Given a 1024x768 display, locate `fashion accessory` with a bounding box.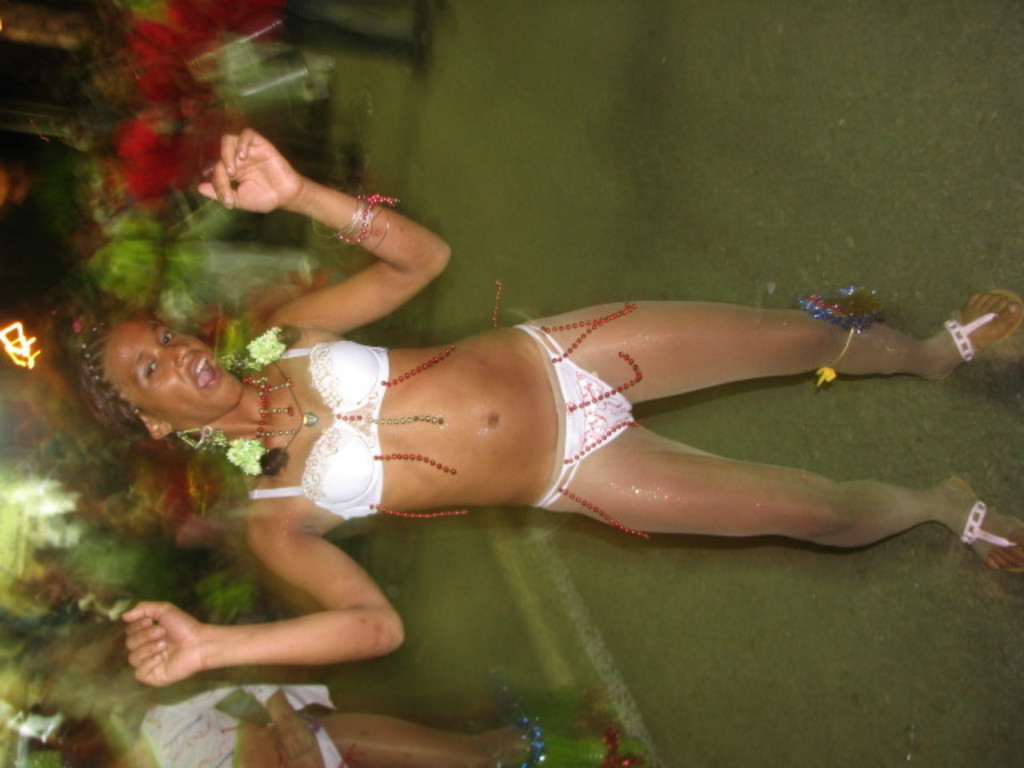
Located: 250, 368, 288, 442.
